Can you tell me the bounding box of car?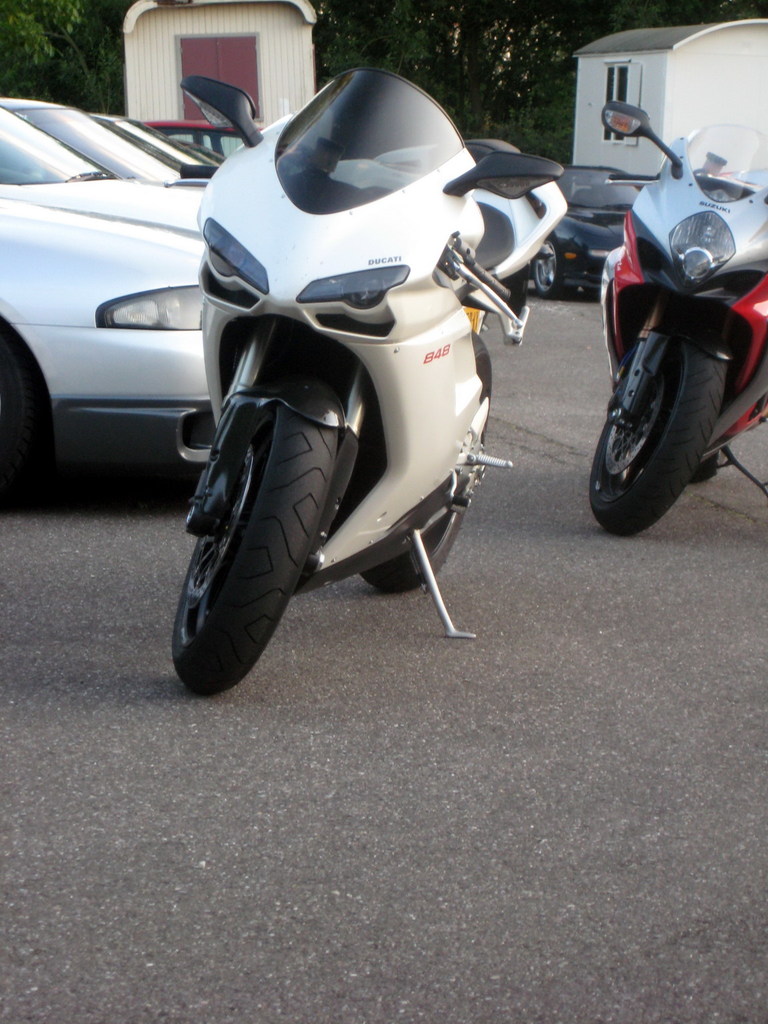
<bbox>93, 103, 219, 173</bbox>.
